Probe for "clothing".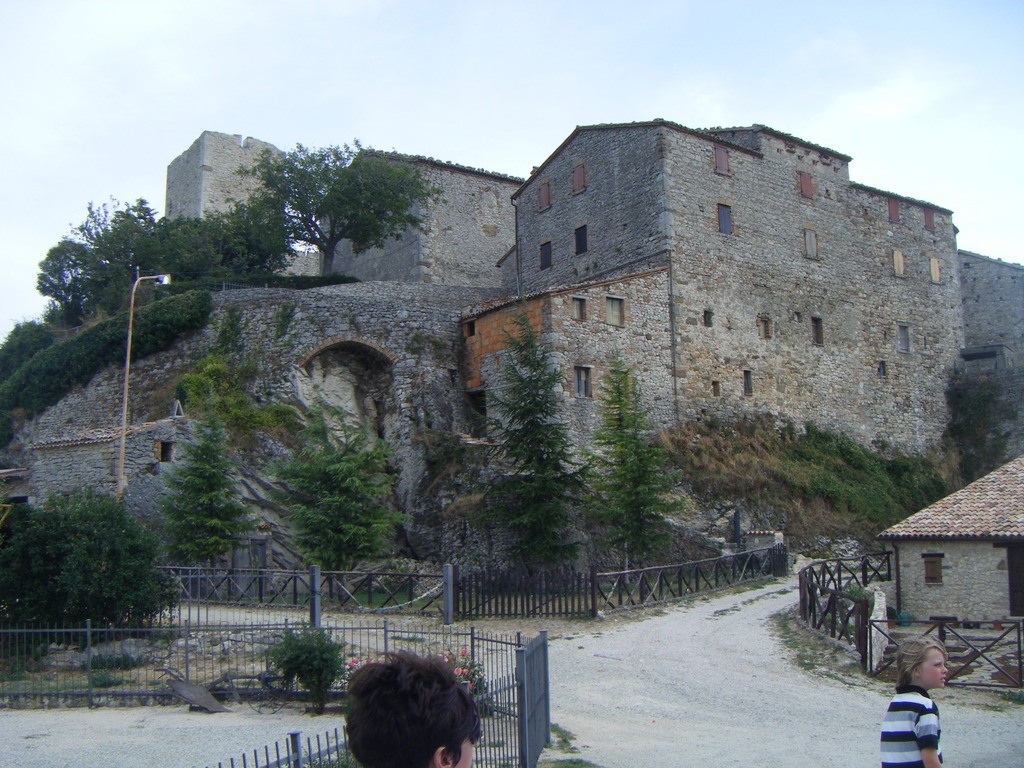
Probe result: x1=881 y1=681 x2=941 y2=767.
